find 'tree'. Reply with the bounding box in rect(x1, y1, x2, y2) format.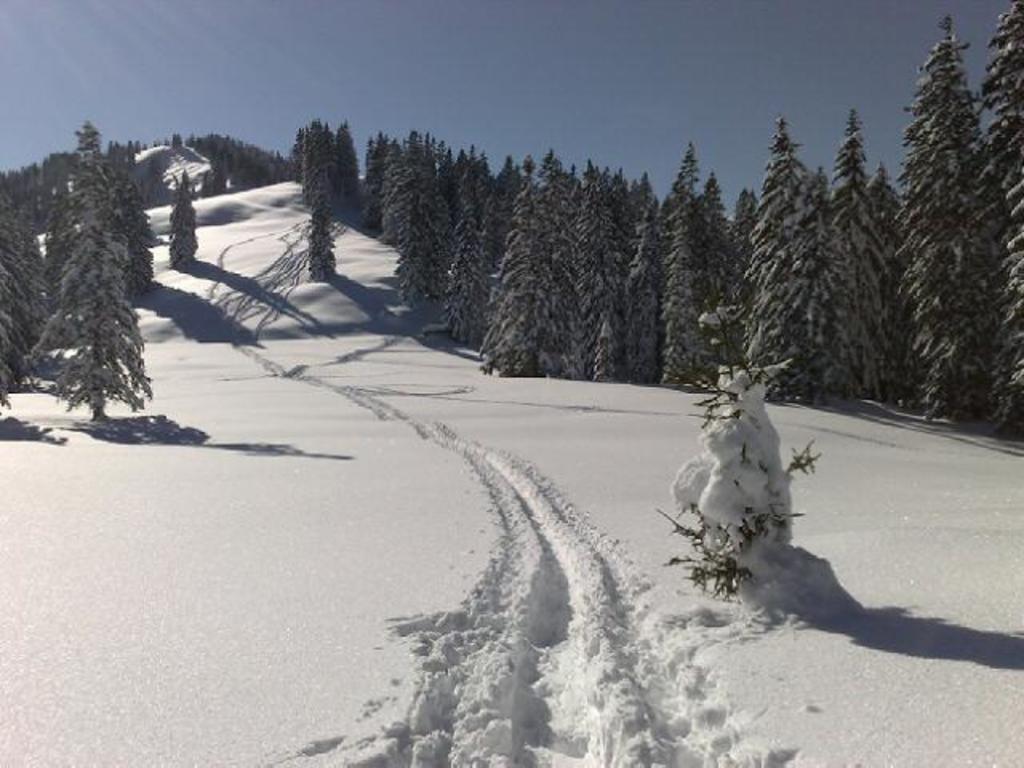
rect(750, 109, 835, 413).
